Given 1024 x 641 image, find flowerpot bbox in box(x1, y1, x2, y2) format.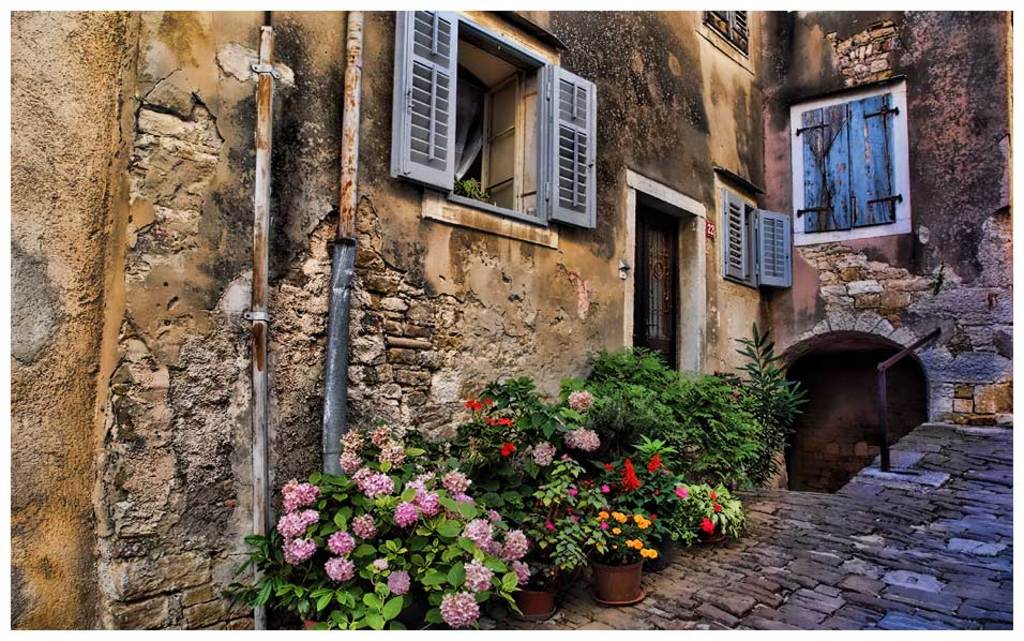
box(503, 561, 556, 615).
